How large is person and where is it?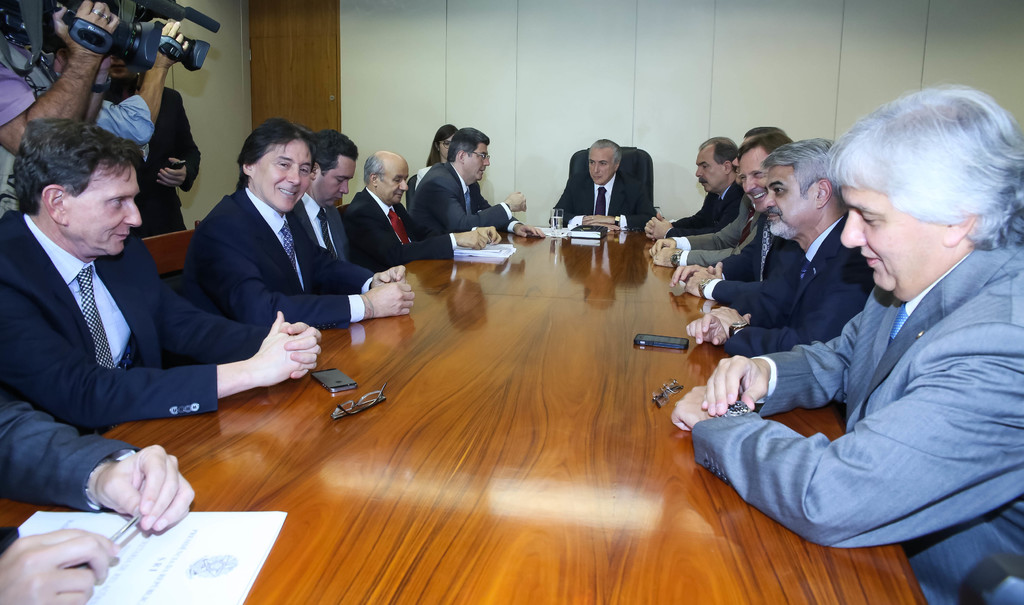
Bounding box: box=[563, 126, 666, 235].
